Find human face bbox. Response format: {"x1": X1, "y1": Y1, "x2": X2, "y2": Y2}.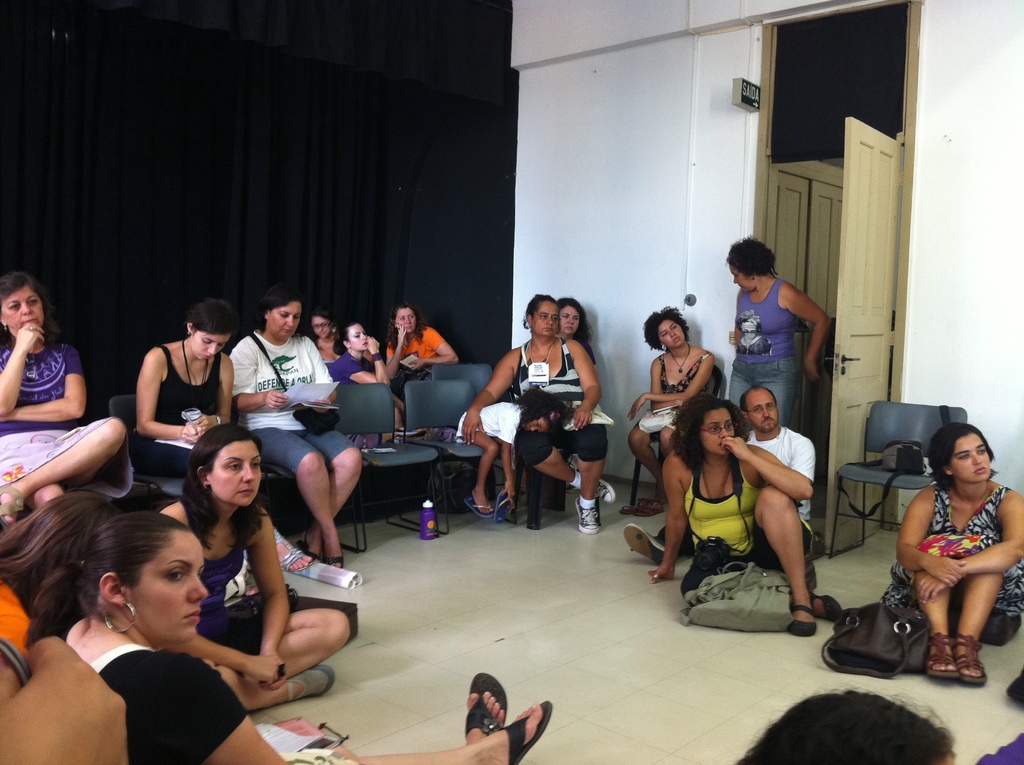
{"x1": 191, "y1": 334, "x2": 230, "y2": 363}.
